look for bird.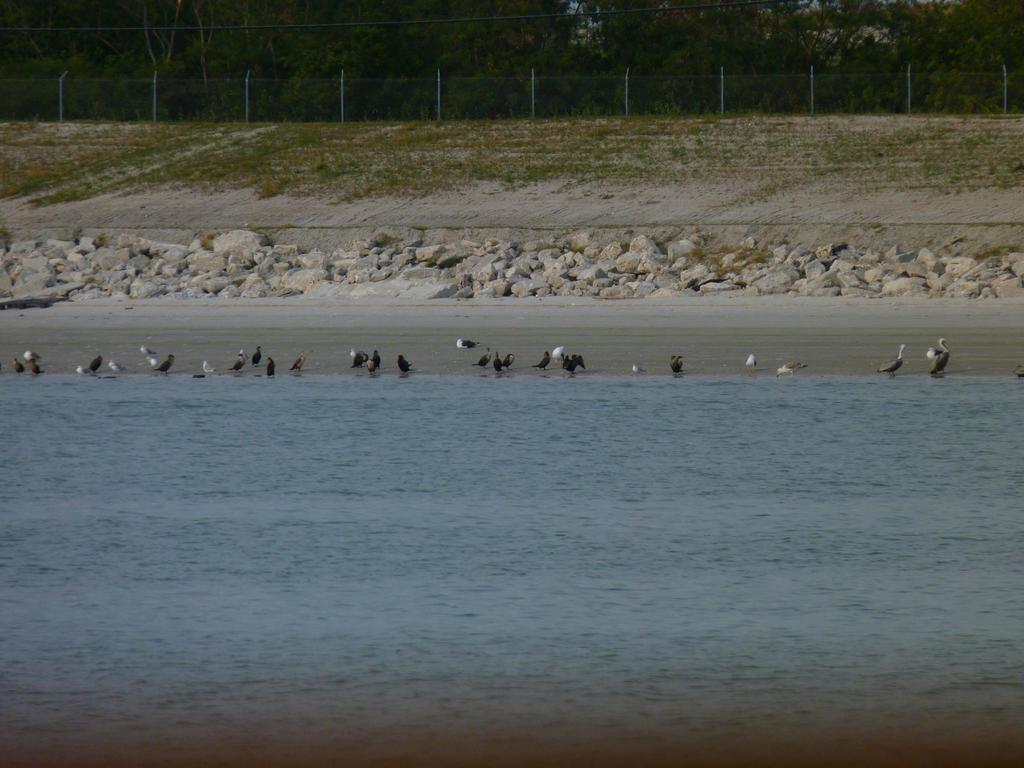
Found: detection(230, 350, 246, 372).
